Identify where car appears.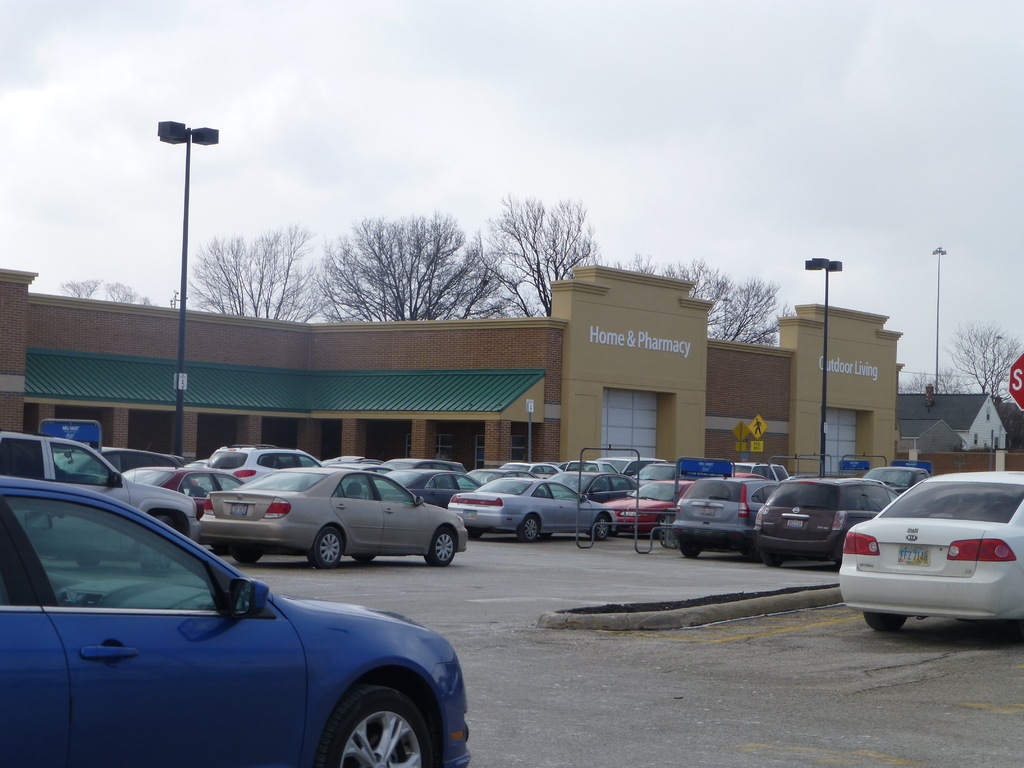
Appears at x1=673 y1=476 x2=780 y2=561.
